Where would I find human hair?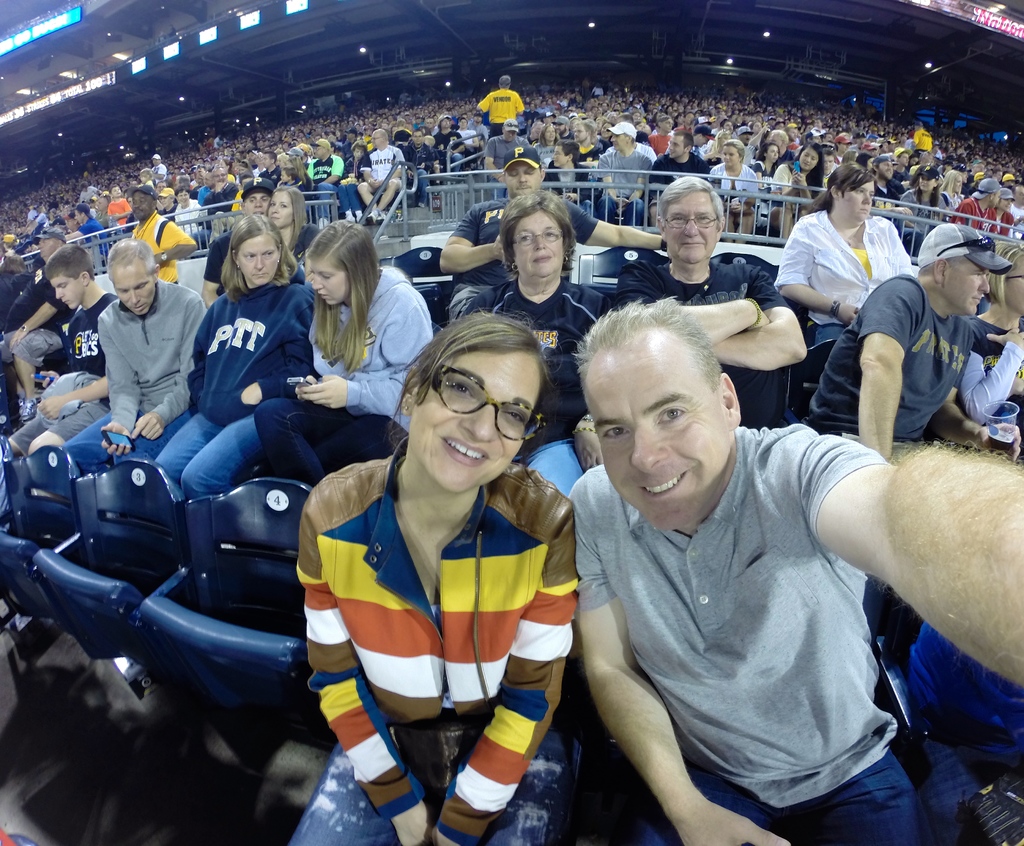
At box(572, 299, 730, 403).
